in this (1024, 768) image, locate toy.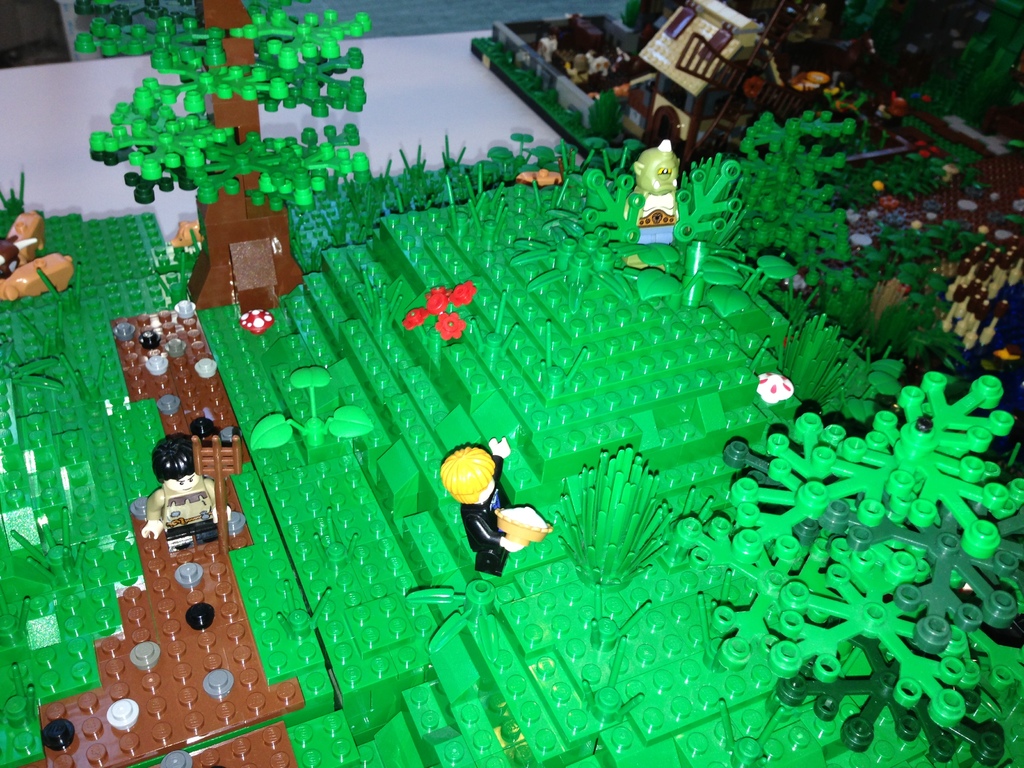
Bounding box: (x1=438, y1=434, x2=551, y2=580).
